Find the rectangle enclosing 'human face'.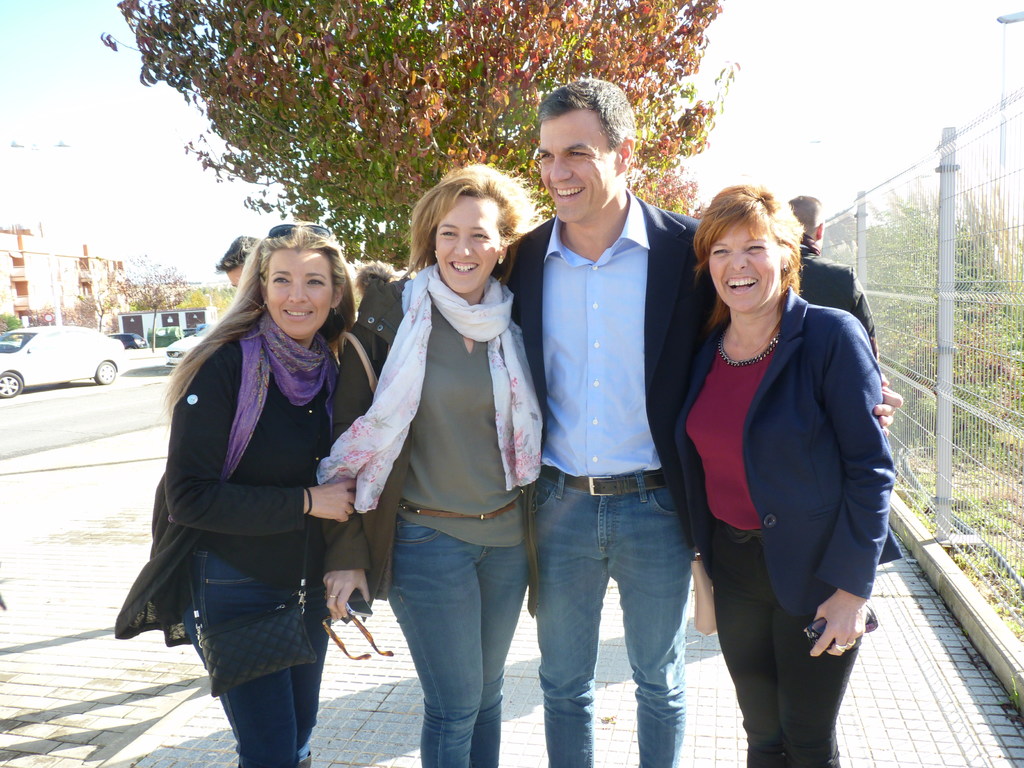
[x1=436, y1=196, x2=506, y2=294].
